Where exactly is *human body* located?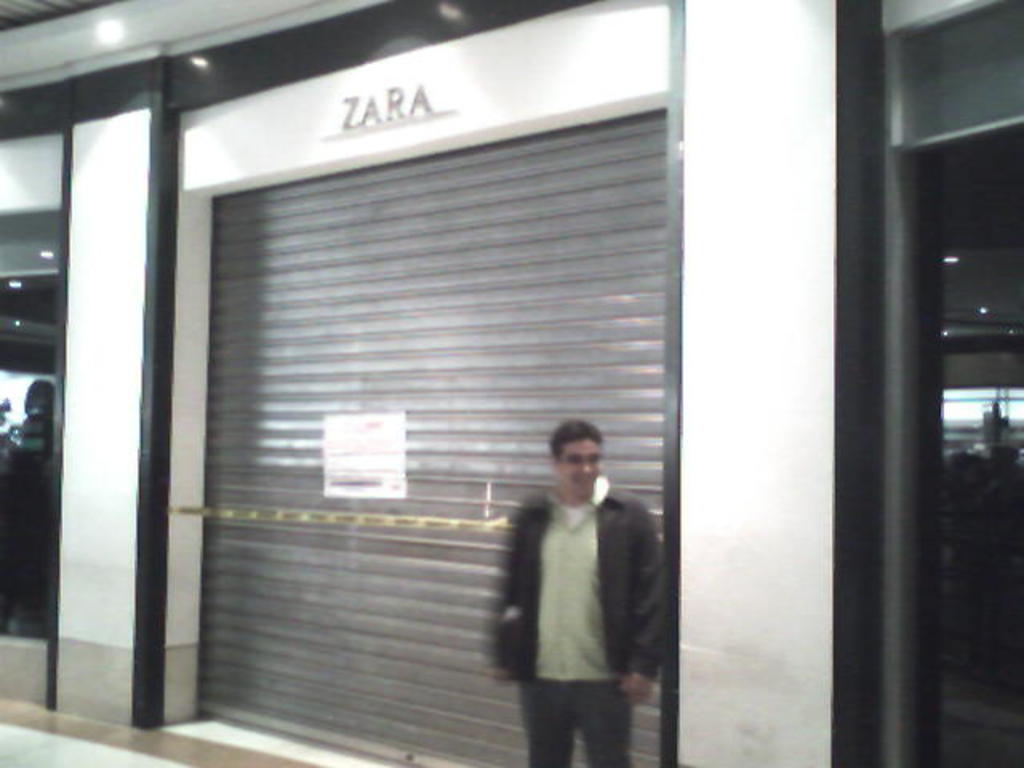
Its bounding box is <bbox>491, 402, 646, 760</bbox>.
